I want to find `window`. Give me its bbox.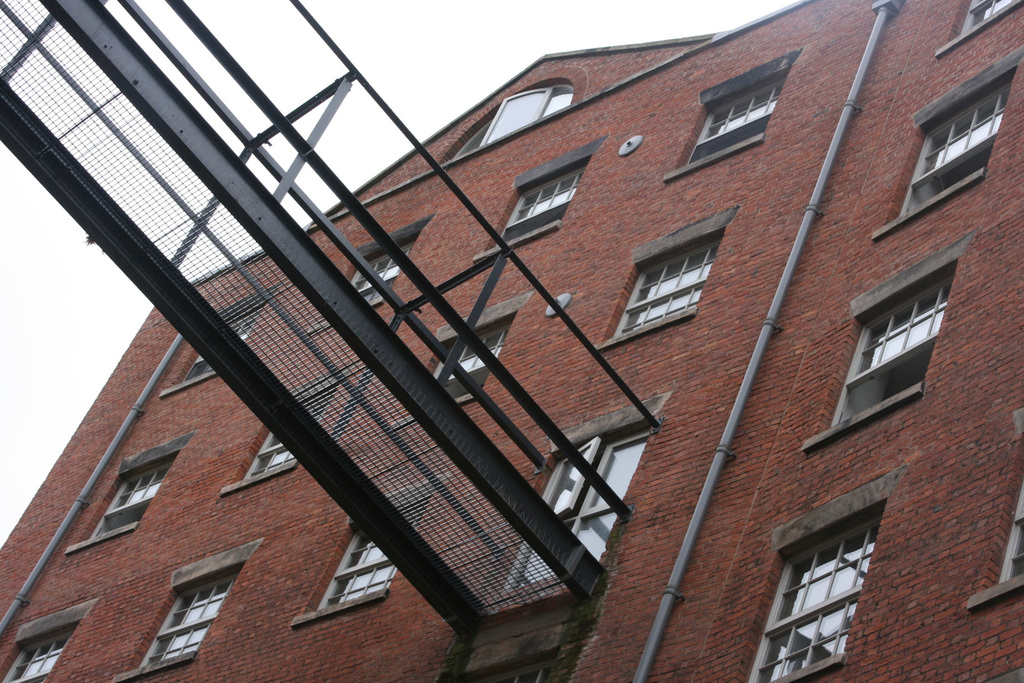
(x1=472, y1=125, x2=607, y2=257).
